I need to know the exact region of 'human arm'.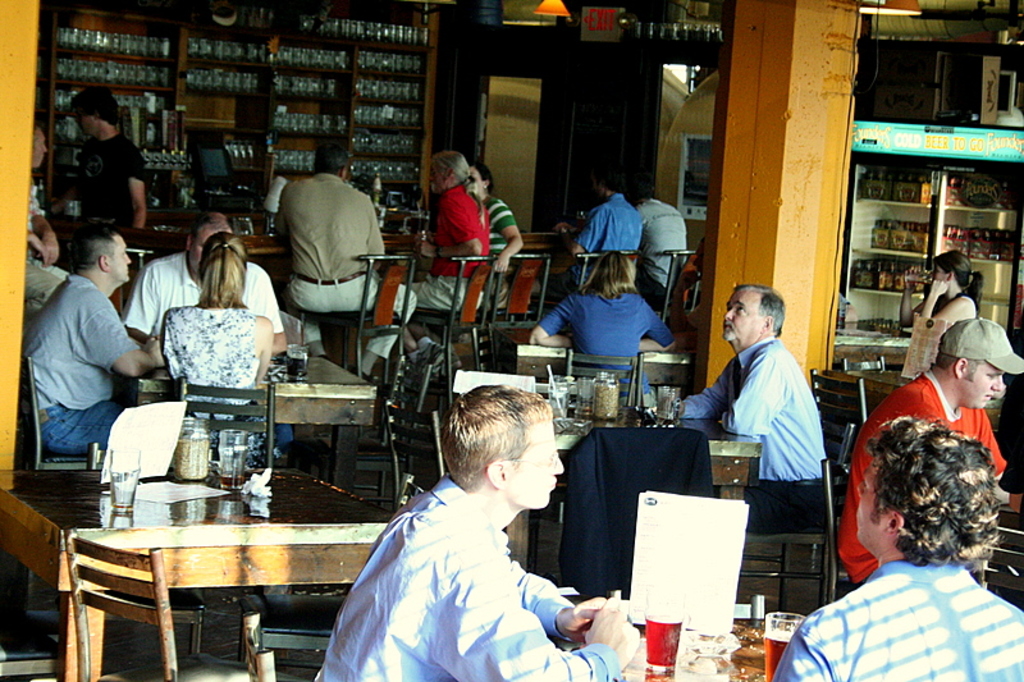
Region: 273/188/291/251.
